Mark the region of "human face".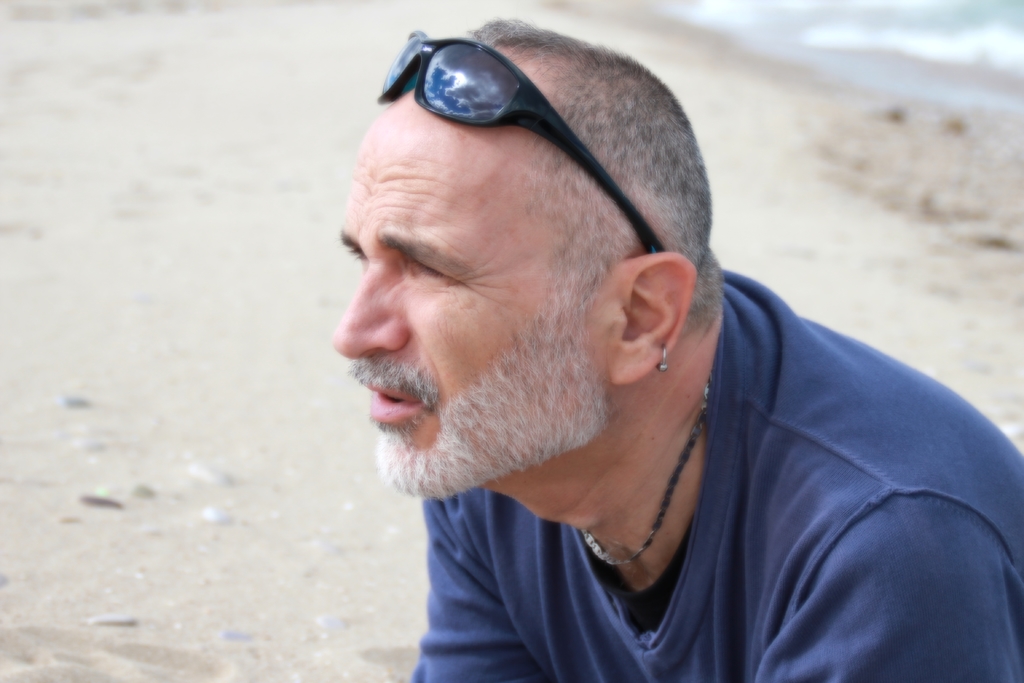
Region: <bbox>330, 94, 617, 503</bbox>.
